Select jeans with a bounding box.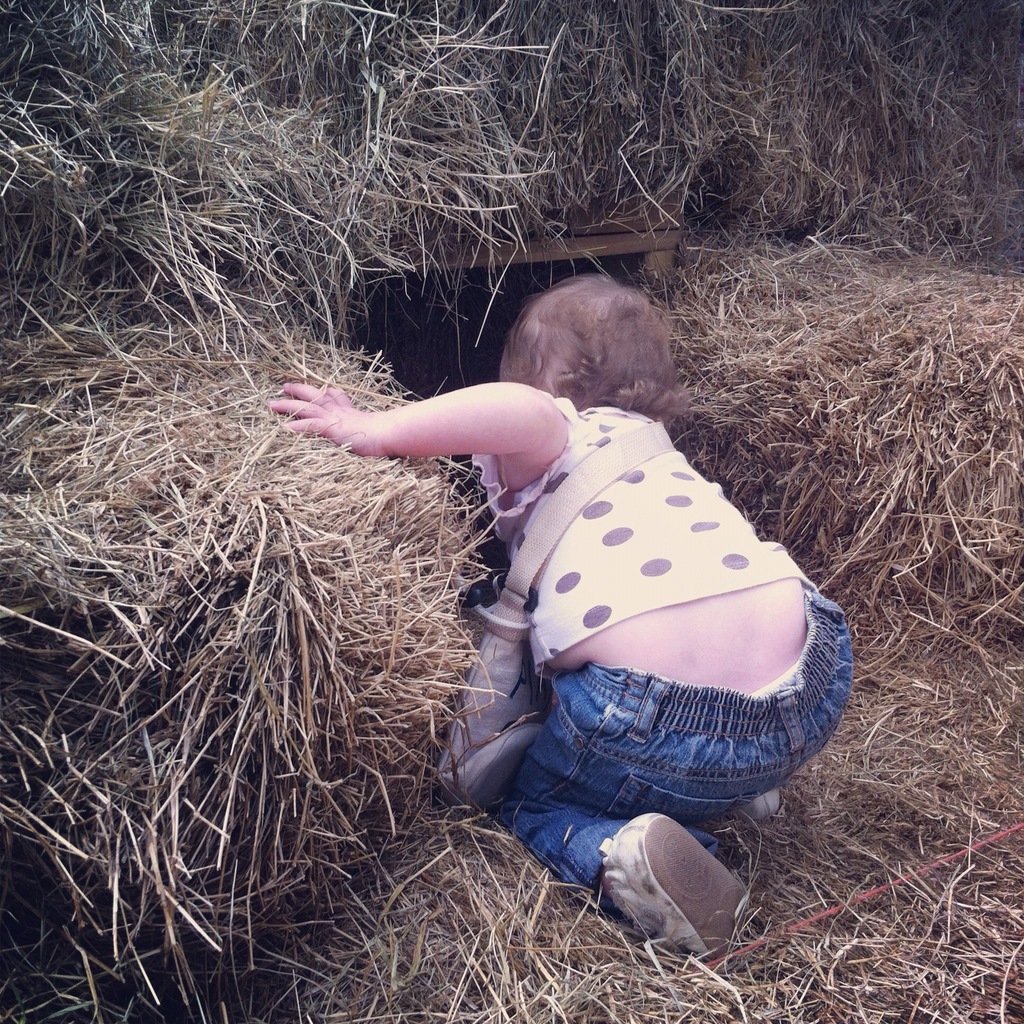
box(490, 591, 852, 915).
